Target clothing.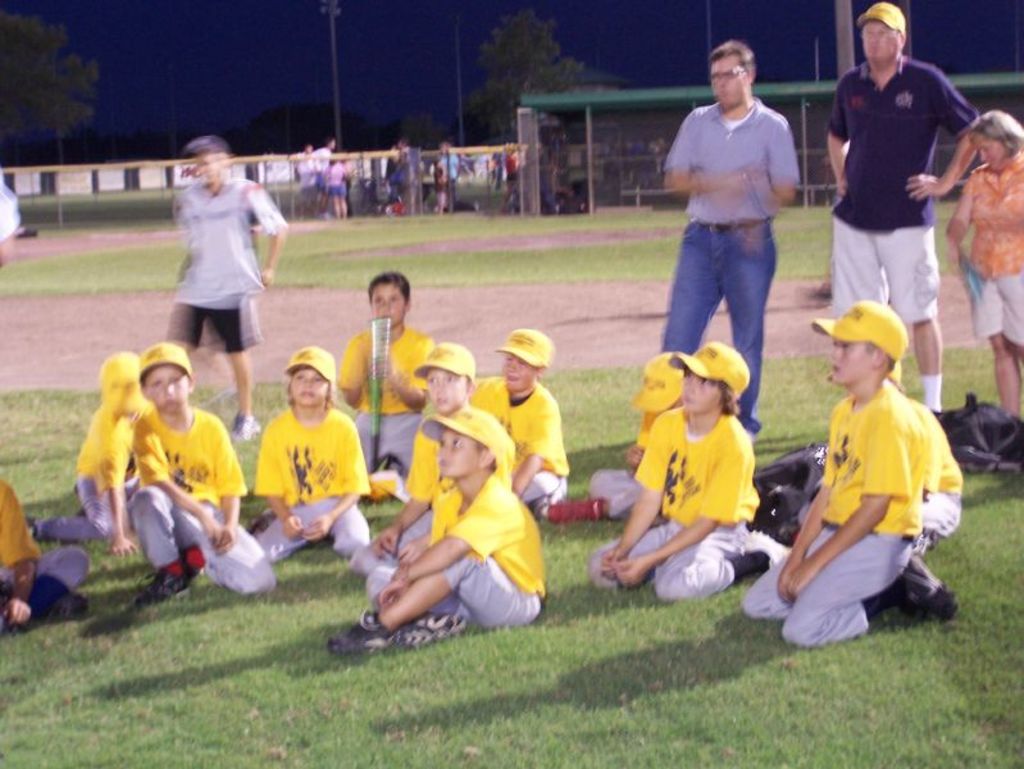
Target region: x1=292 y1=147 x2=319 y2=201.
